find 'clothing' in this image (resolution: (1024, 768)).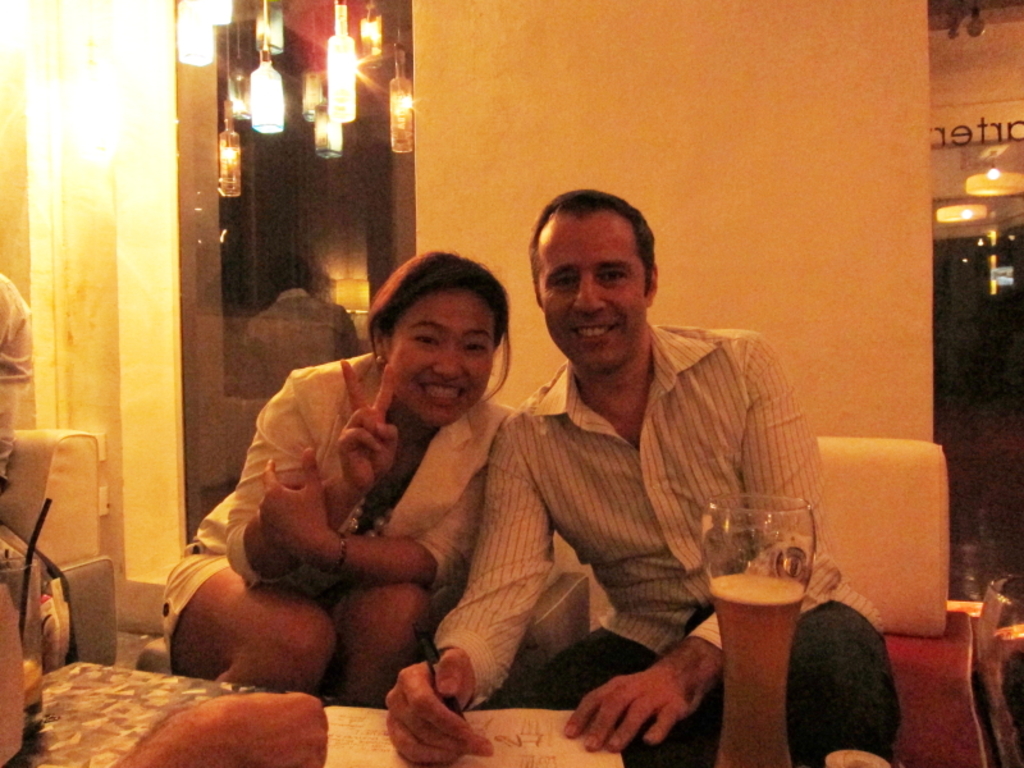
159 349 515 675.
